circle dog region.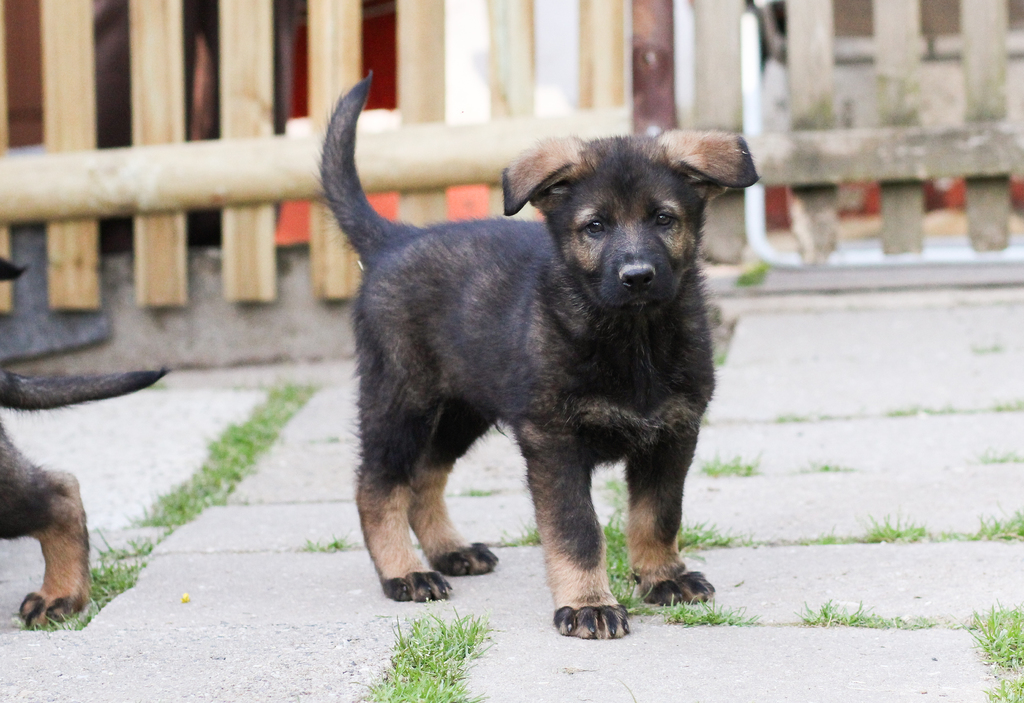
Region: (x1=305, y1=70, x2=759, y2=639).
